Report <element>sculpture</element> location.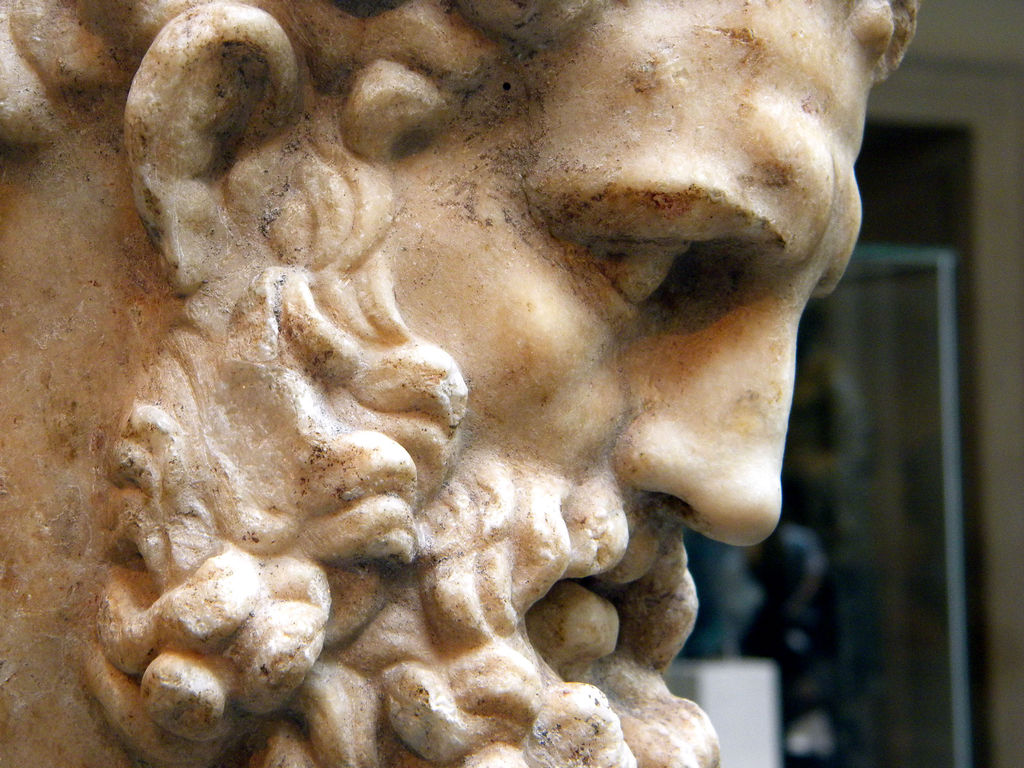
Report: detection(4, 2, 927, 761).
